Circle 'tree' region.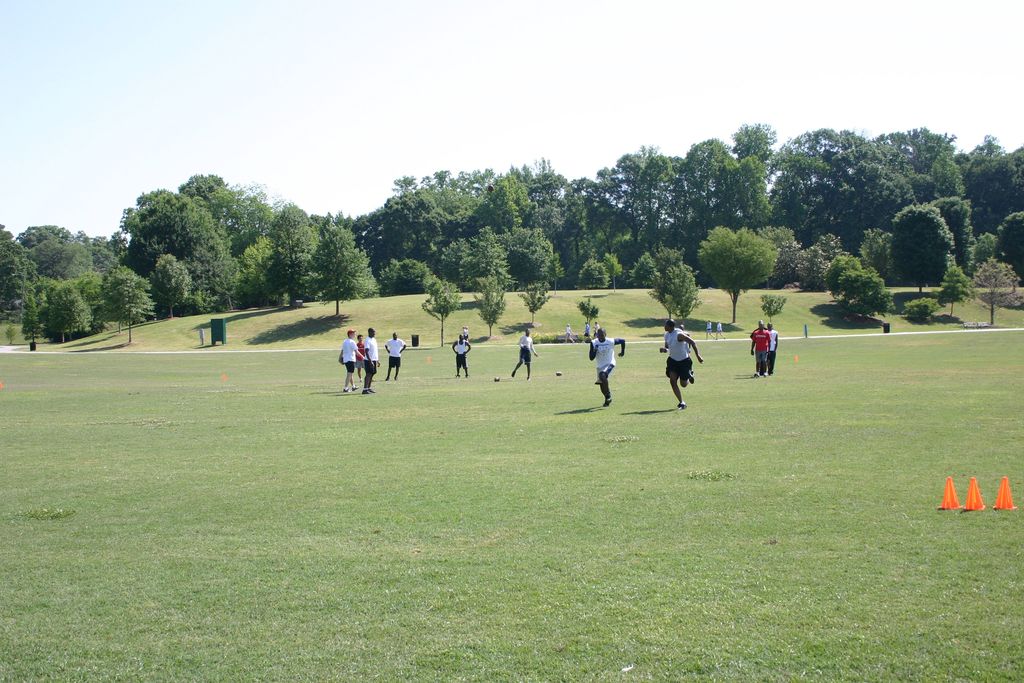
Region: [296, 220, 380, 323].
